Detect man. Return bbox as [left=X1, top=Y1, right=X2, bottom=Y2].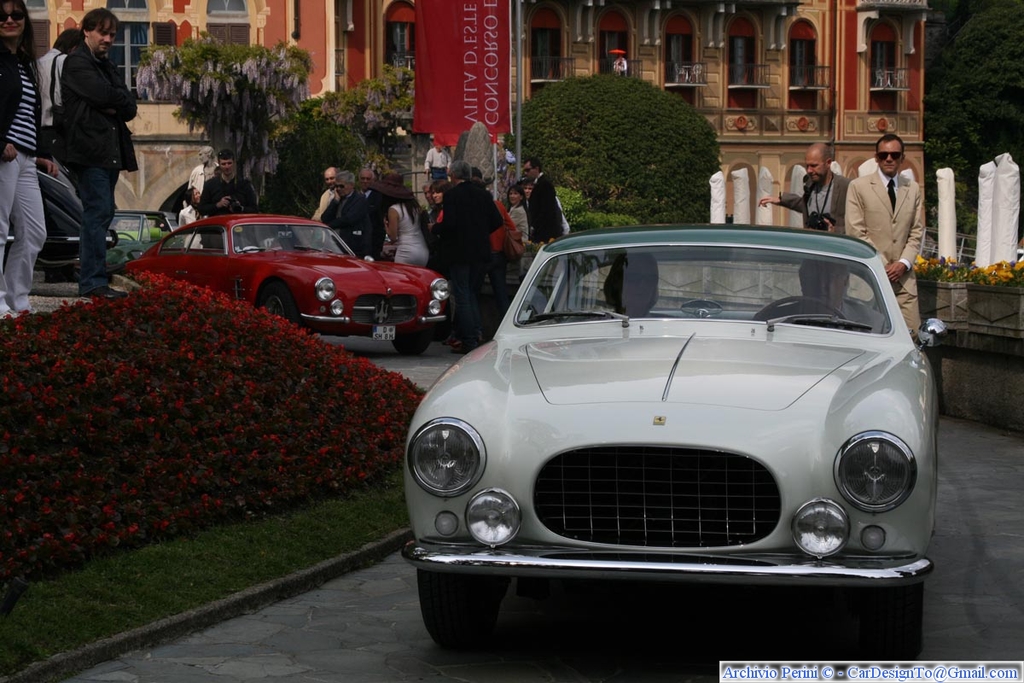
[left=441, top=163, right=501, bottom=353].
